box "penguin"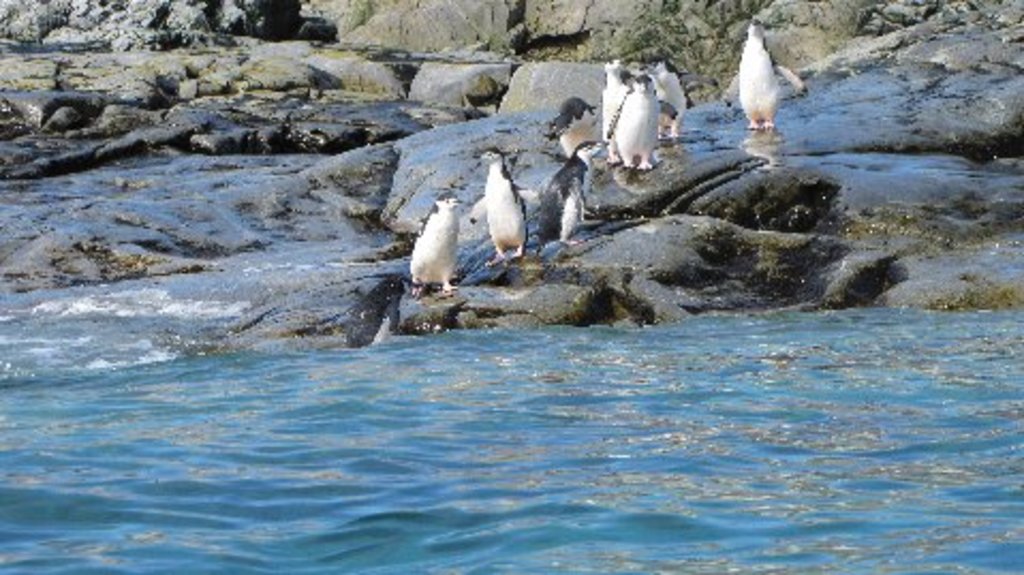
select_region(607, 68, 676, 175)
